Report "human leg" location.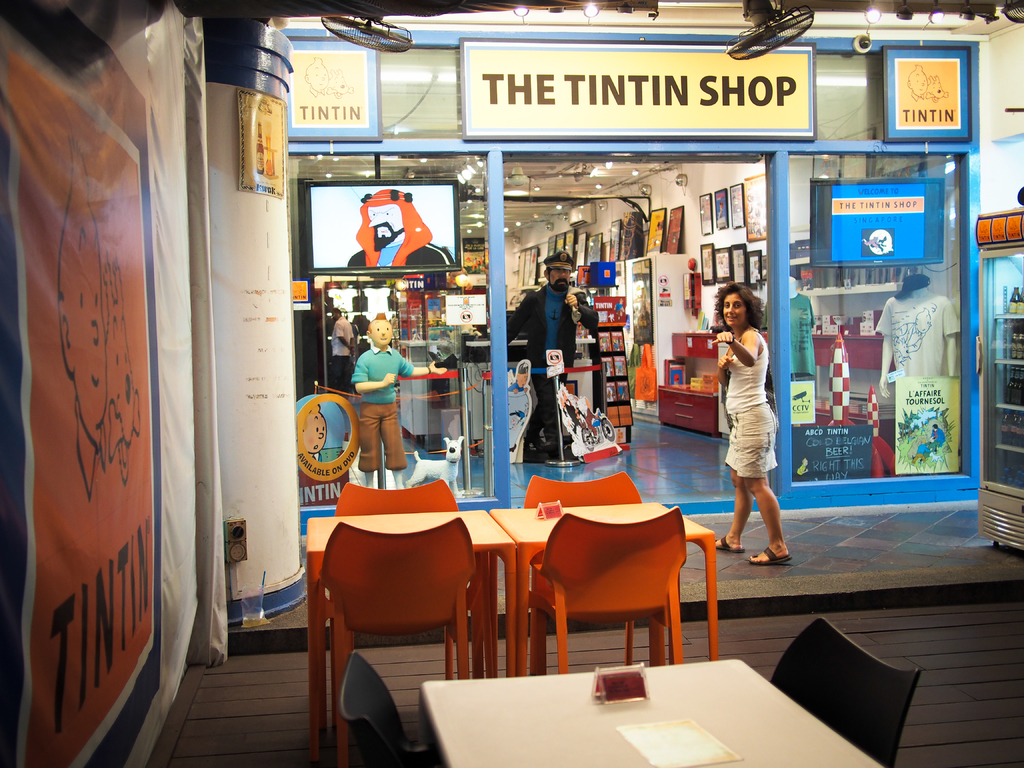
Report: crop(381, 401, 403, 474).
